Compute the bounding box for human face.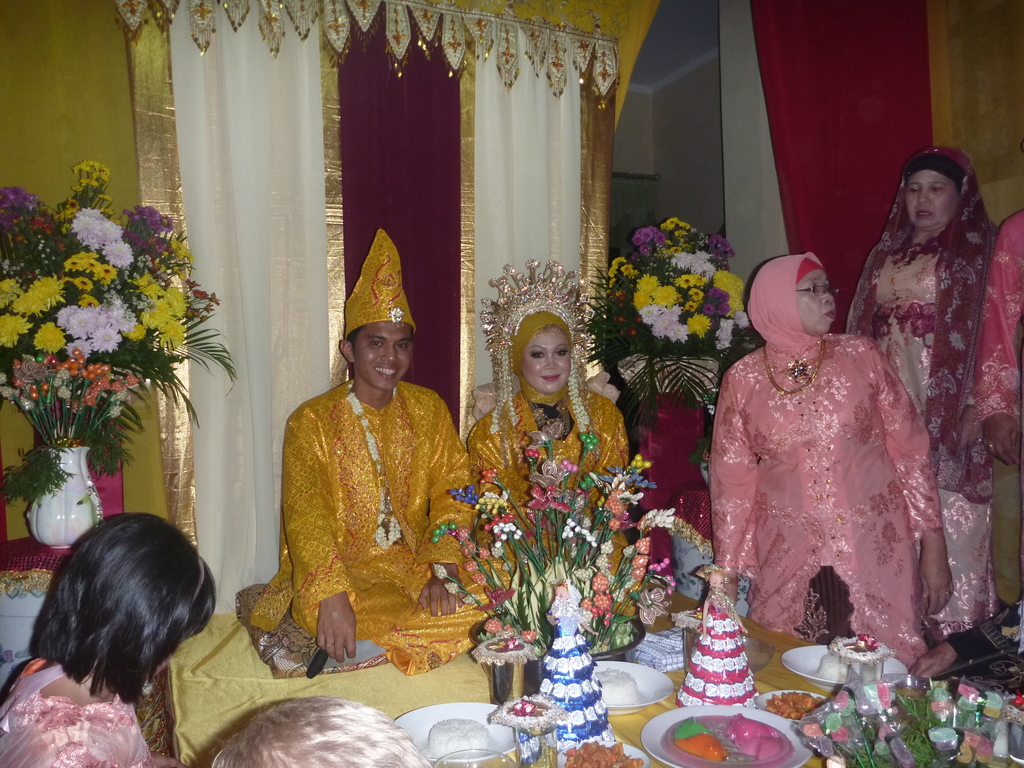
[520, 330, 573, 394].
